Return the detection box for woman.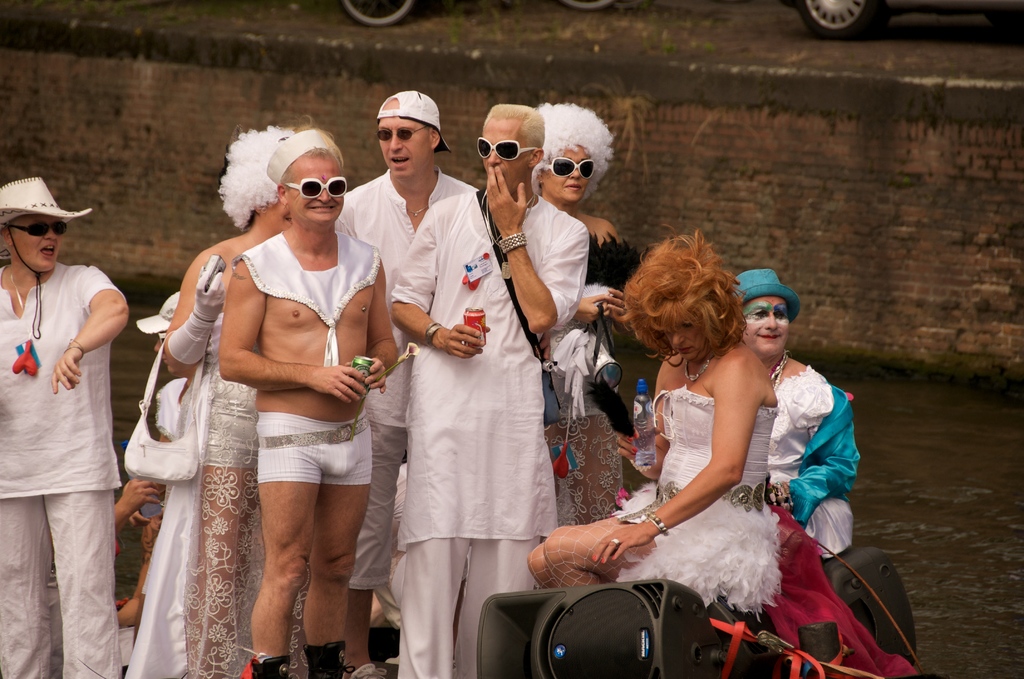
(x1=531, y1=230, x2=781, y2=611).
